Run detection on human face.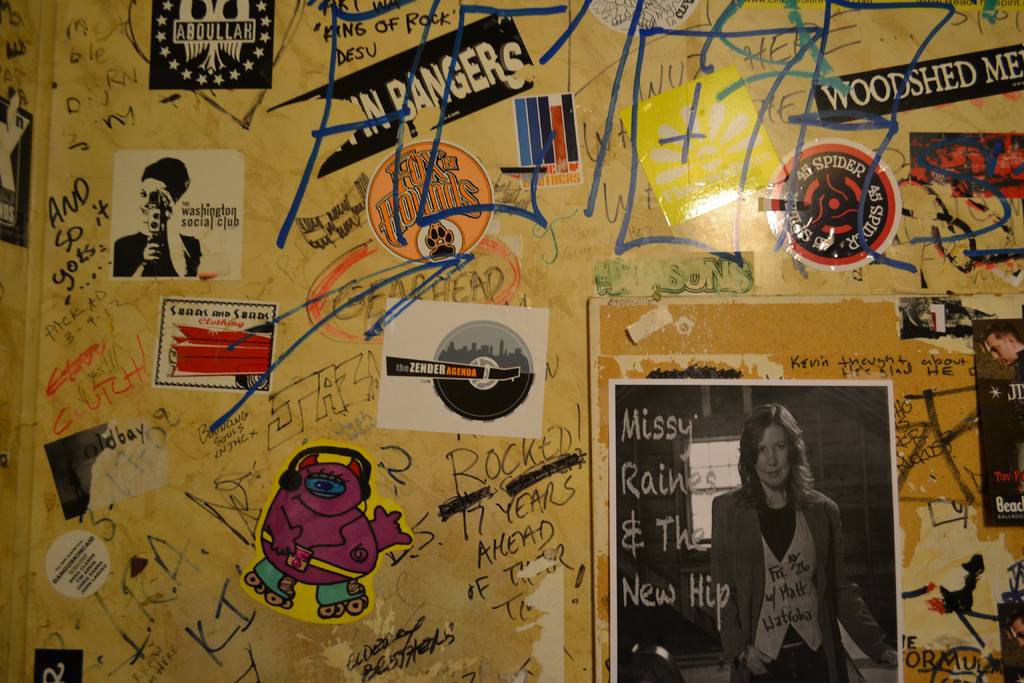
Result: bbox=(989, 334, 1016, 368).
